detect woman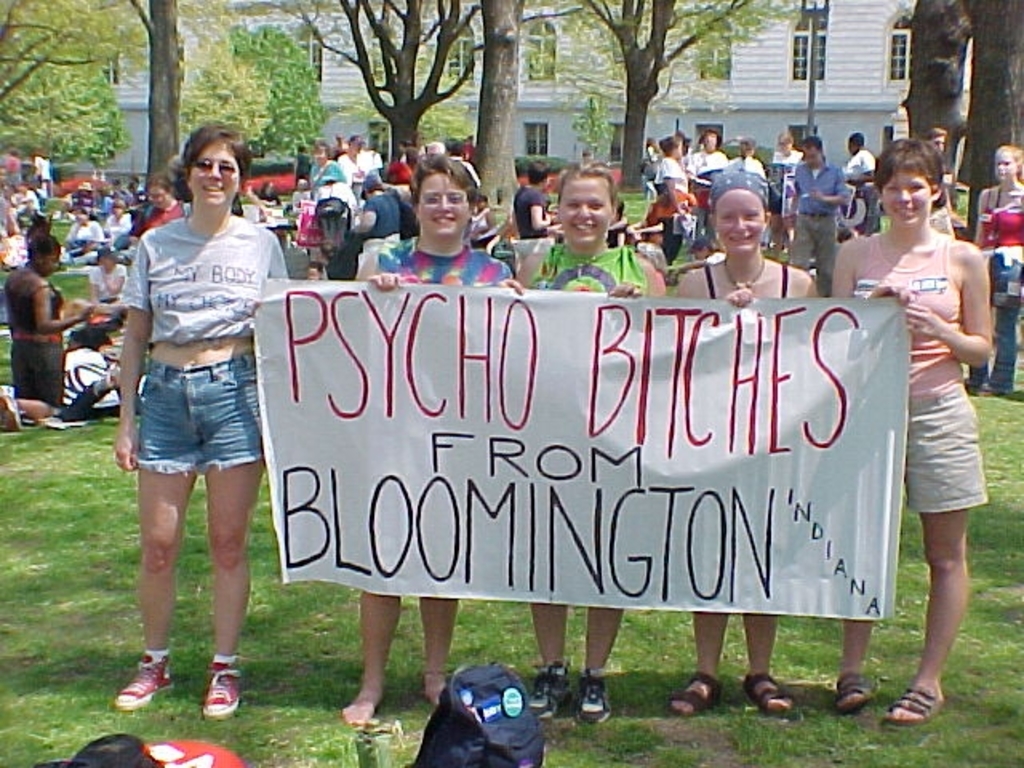
box=[0, 232, 88, 427]
